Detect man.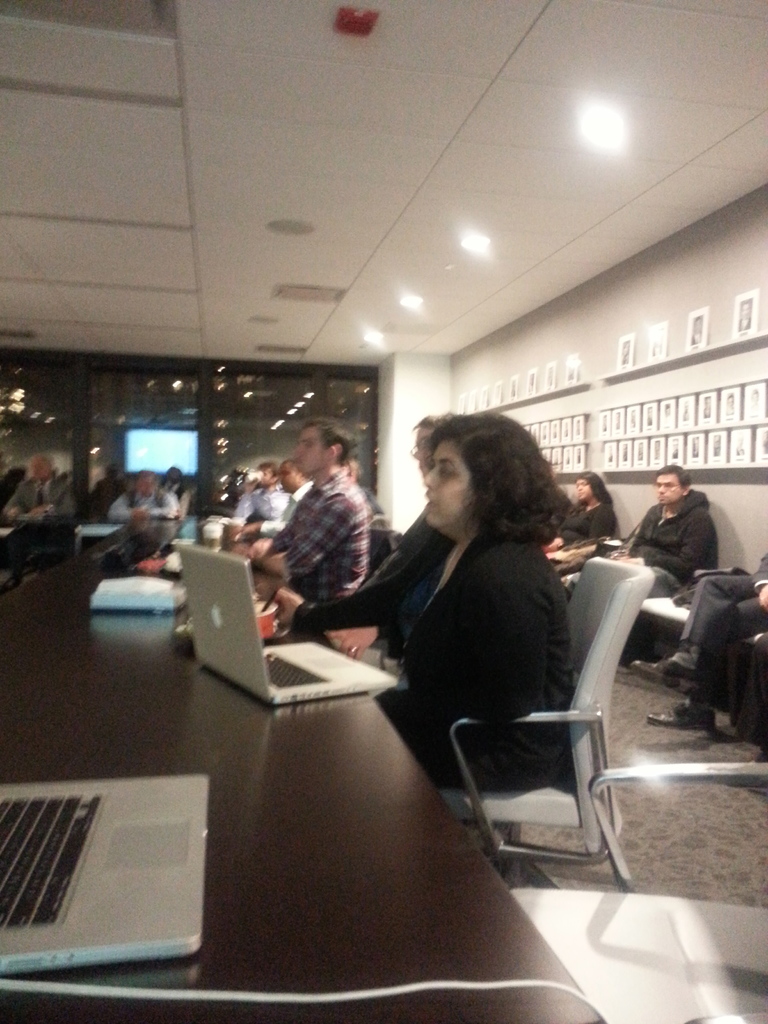
Detected at [0,449,81,580].
